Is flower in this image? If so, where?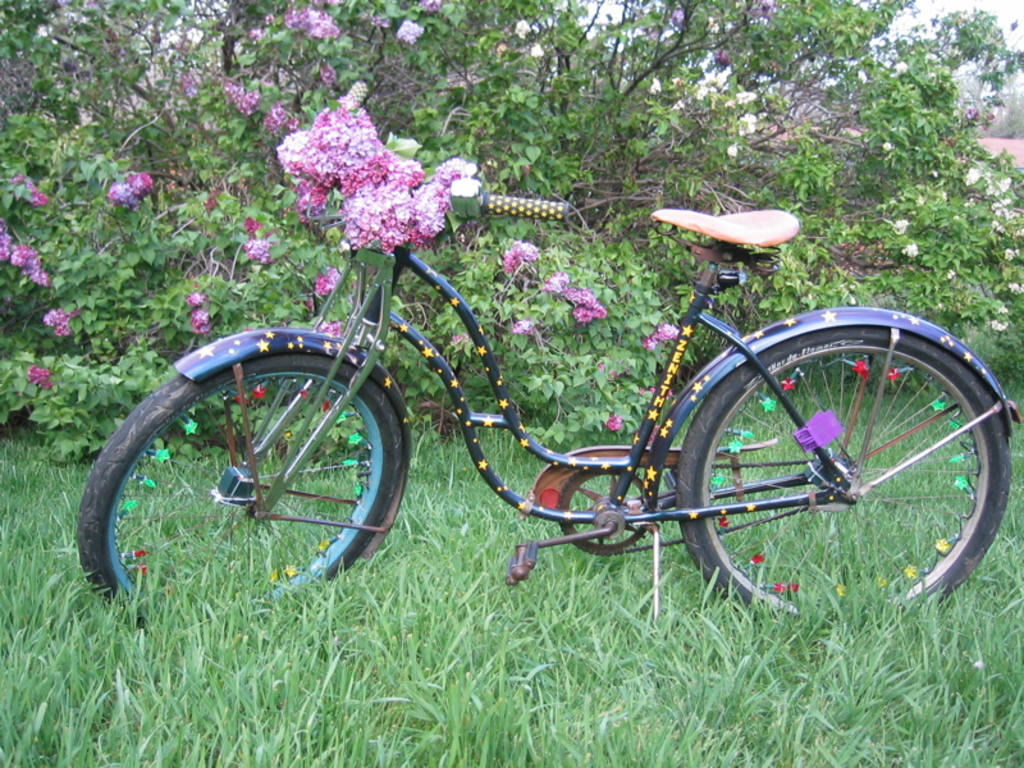
Yes, at rect(324, 321, 340, 334).
